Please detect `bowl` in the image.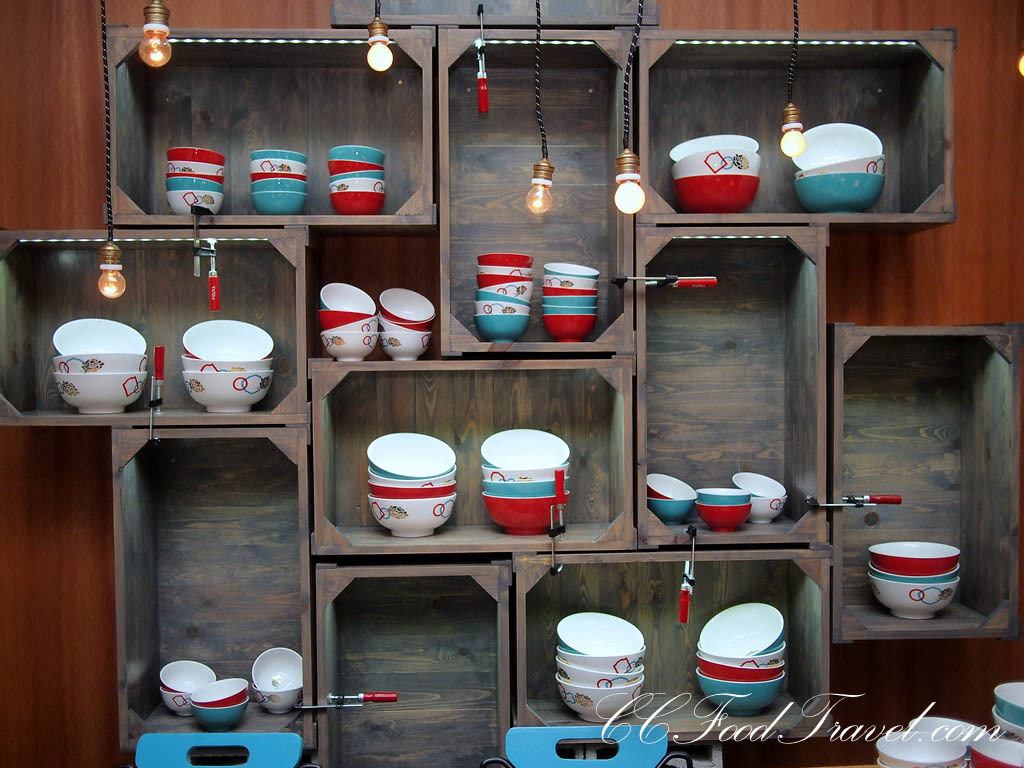
bbox=[646, 472, 693, 499].
